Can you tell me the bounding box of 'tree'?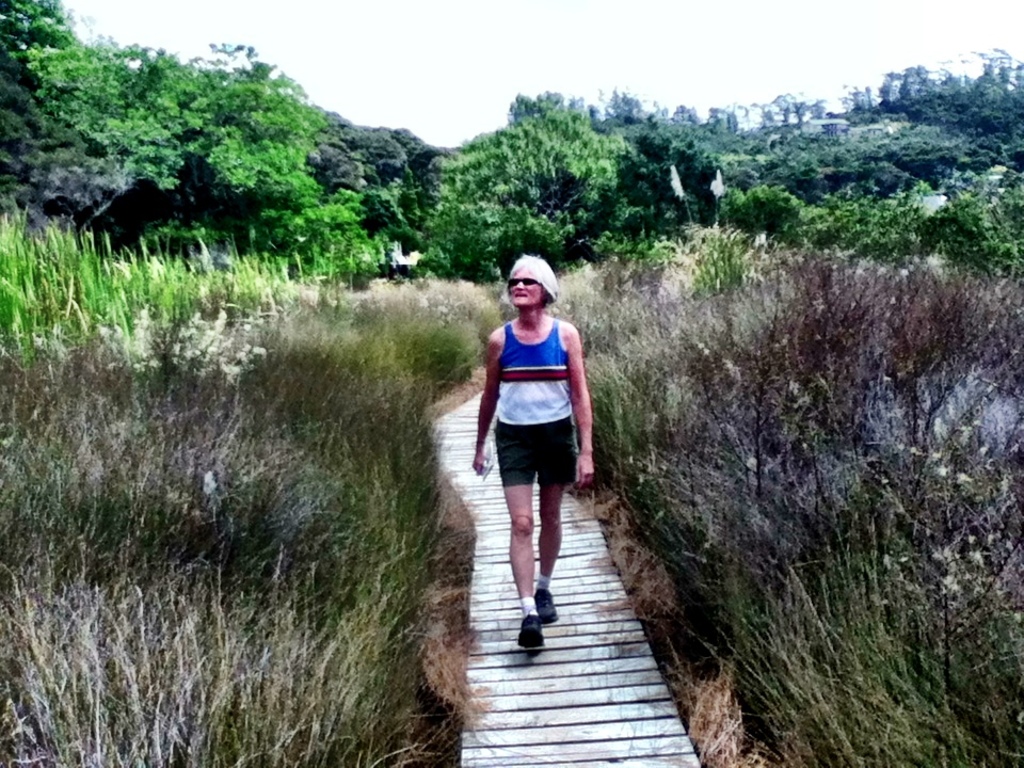
region(246, 186, 414, 276).
